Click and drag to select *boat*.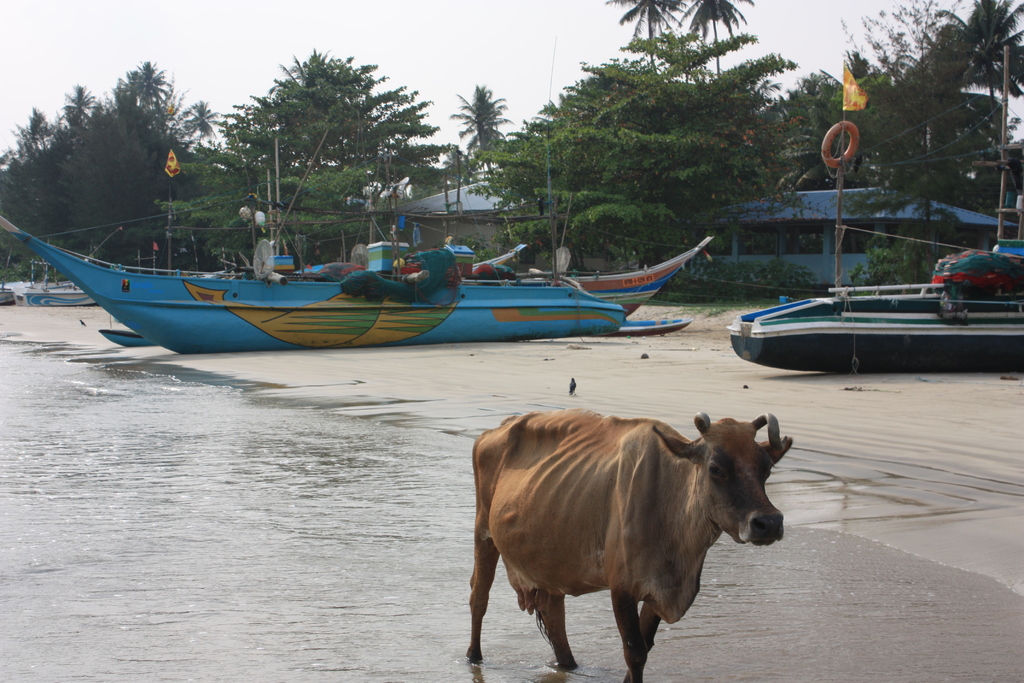
Selection: select_region(0, 227, 132, 311).
